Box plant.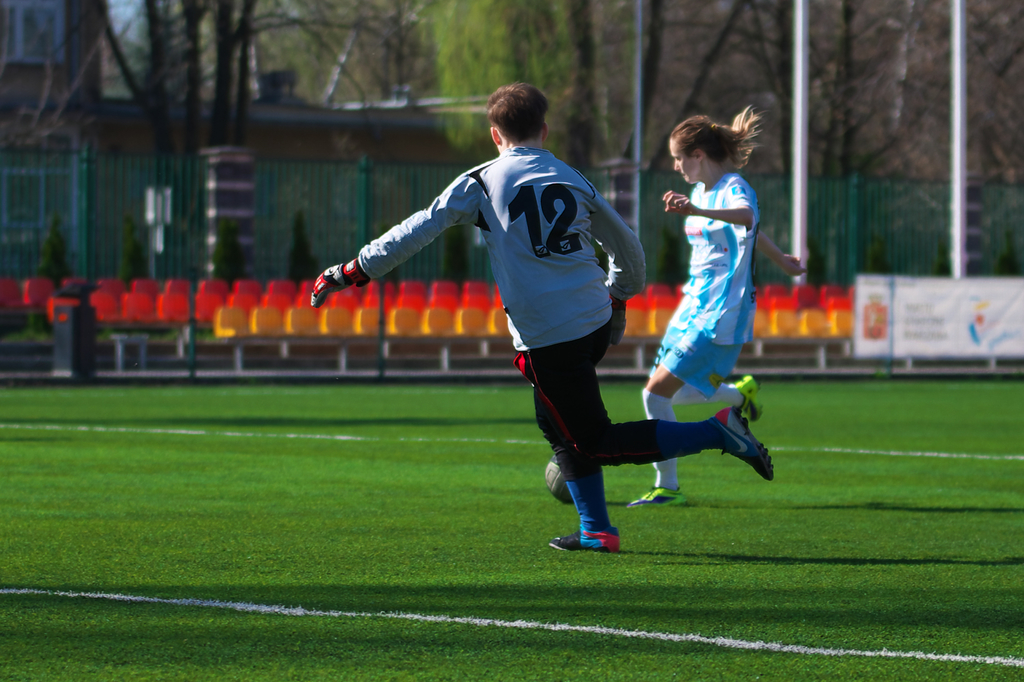
986 226 1023 282.
